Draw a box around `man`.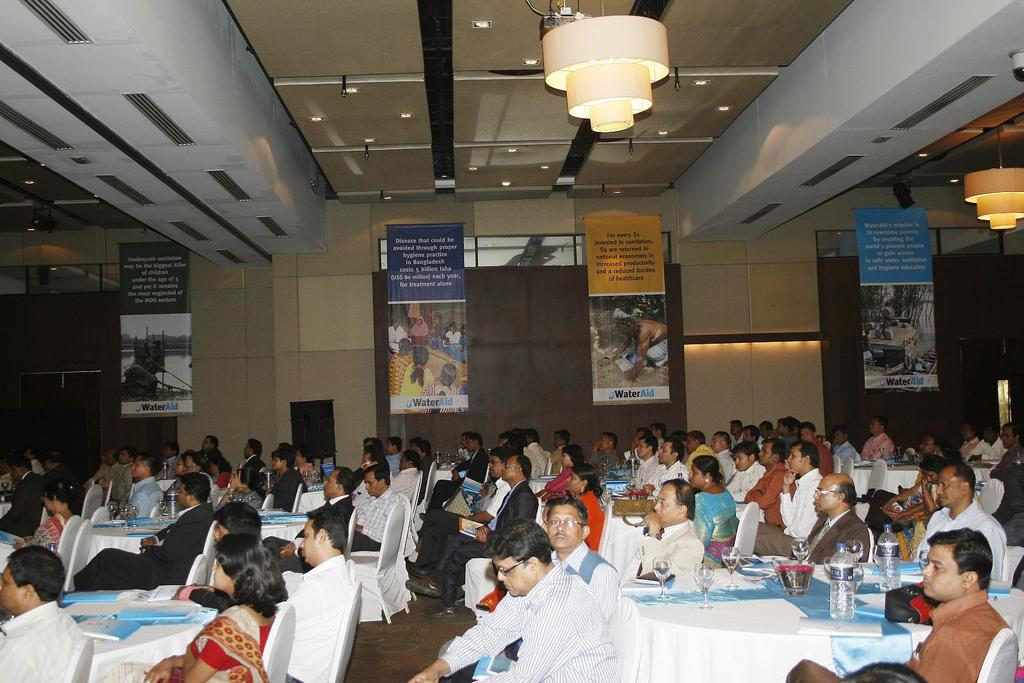
pyautogui.locateOnScreen(606, 307, 669, 386).
